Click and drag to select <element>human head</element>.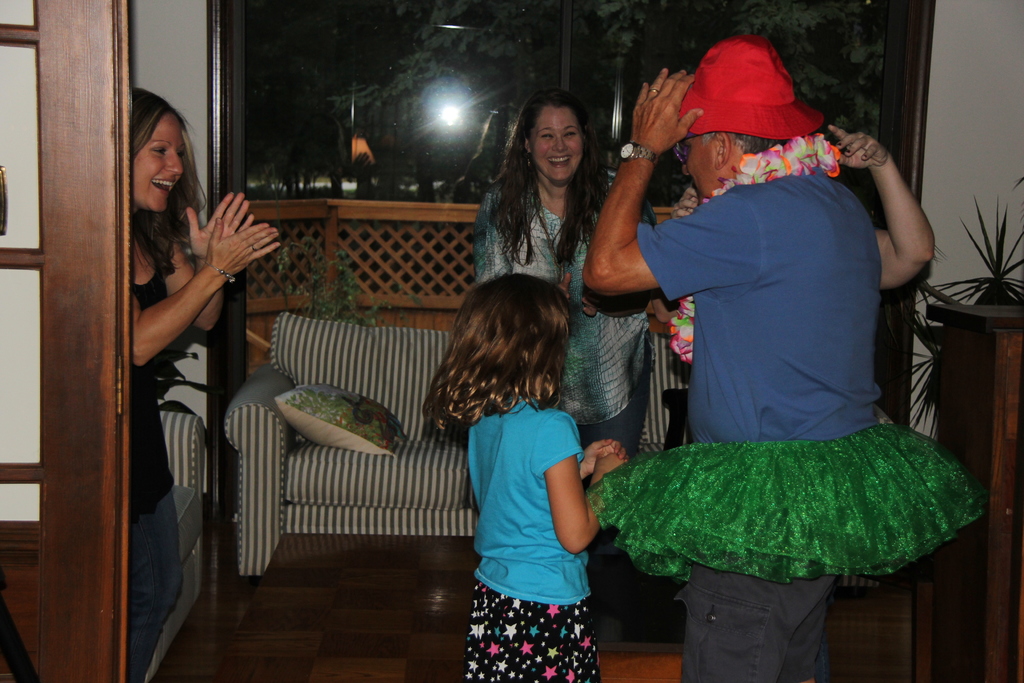
Selection: 645:167:691:223.
